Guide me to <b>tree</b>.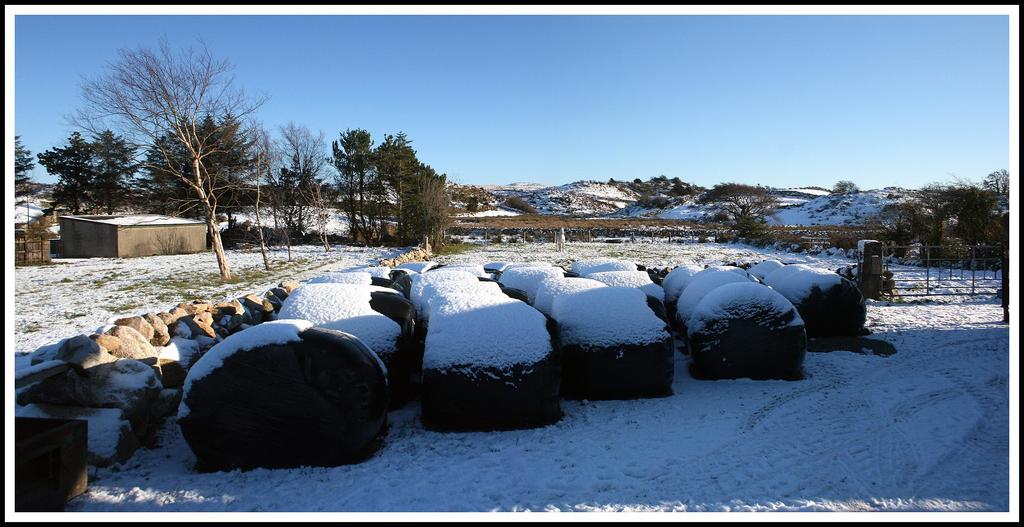
Guidance: 143/106/260/226.
